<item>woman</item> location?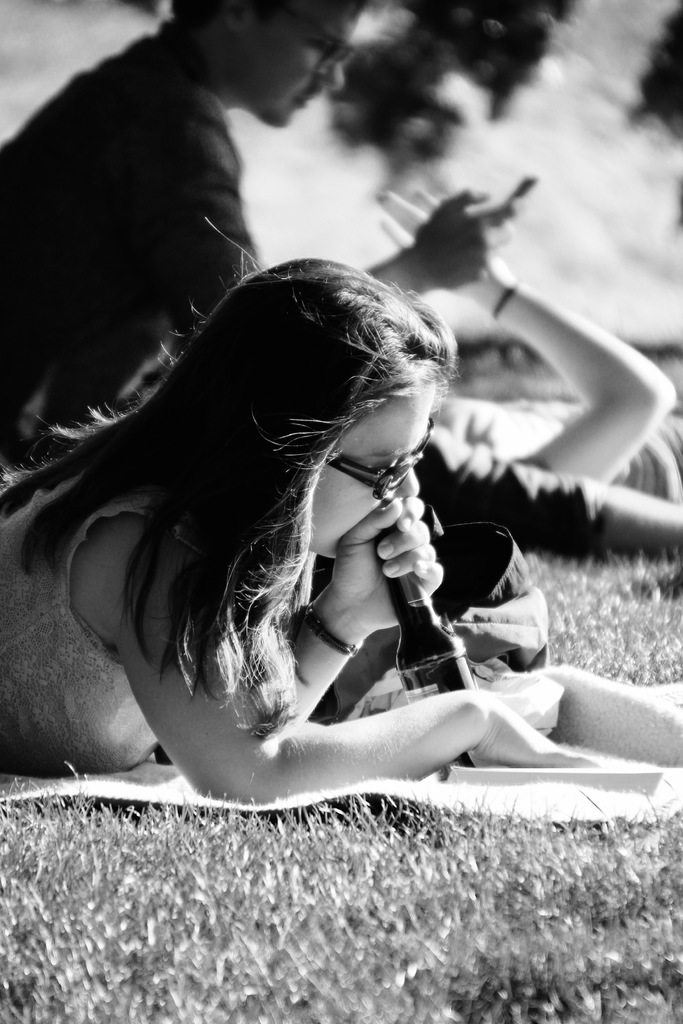
detection(0, 252, 591, 819)
